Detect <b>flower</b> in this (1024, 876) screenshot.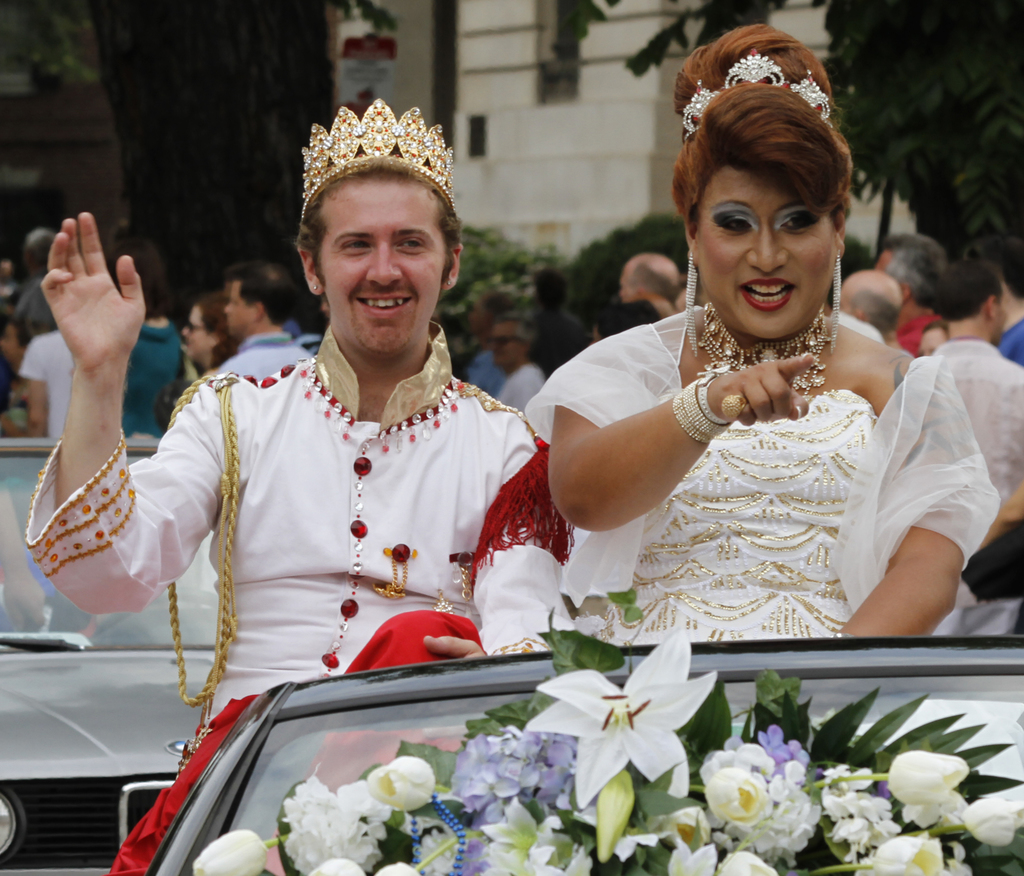
Detection: bbox=(884, 752, 969, 827).
